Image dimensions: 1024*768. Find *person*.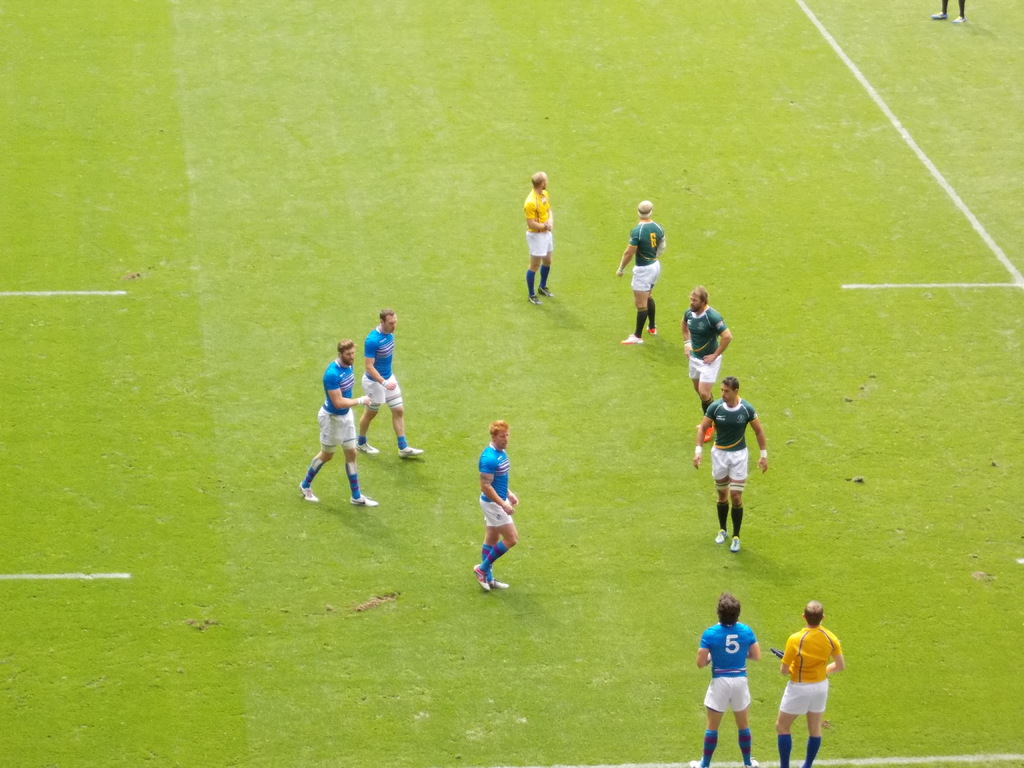
BBox(681, 288, 727, 439).
